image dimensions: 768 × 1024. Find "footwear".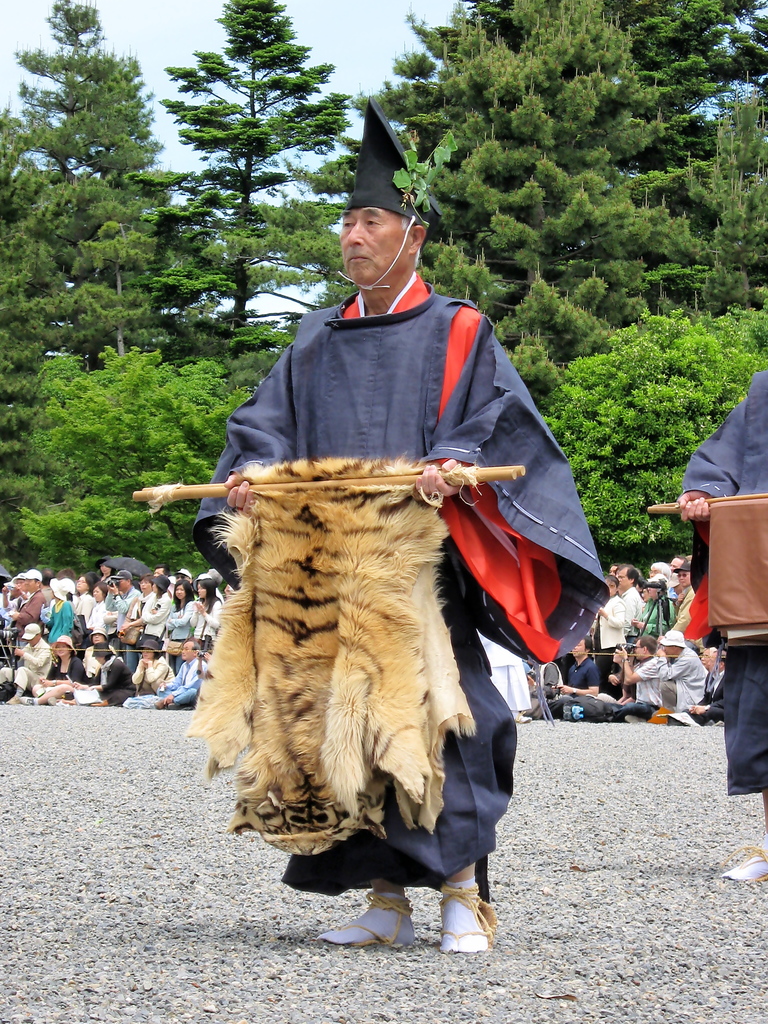
crop(19, 695, 38, 704).
